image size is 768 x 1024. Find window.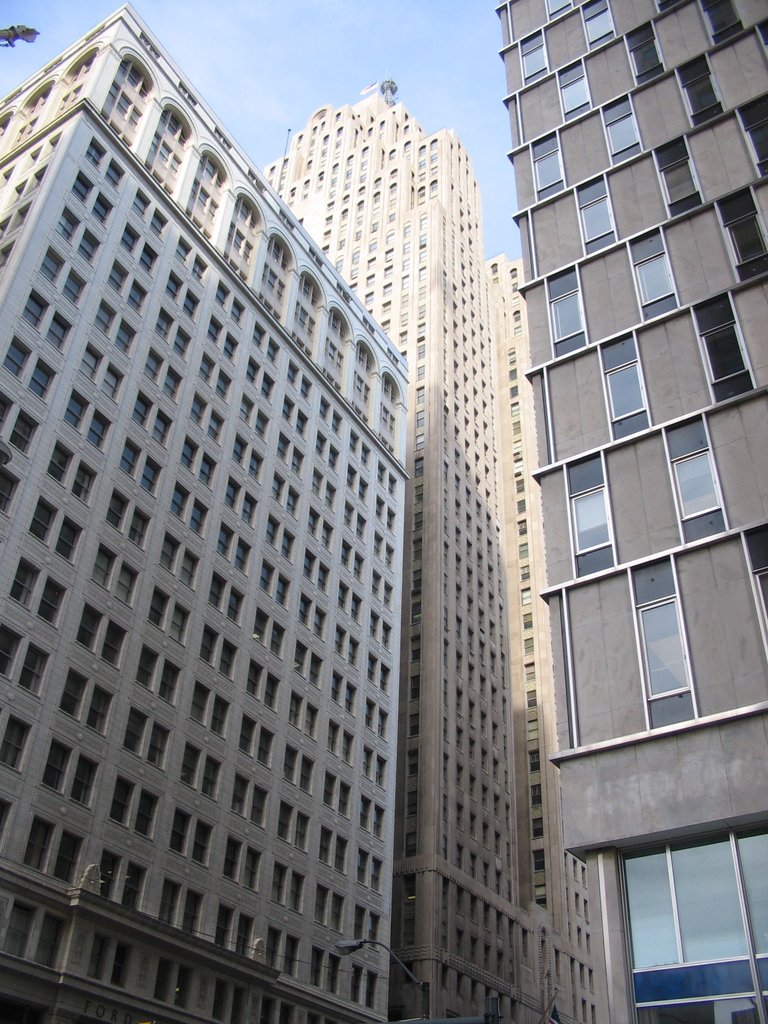
[153, 301, 179, 342].
